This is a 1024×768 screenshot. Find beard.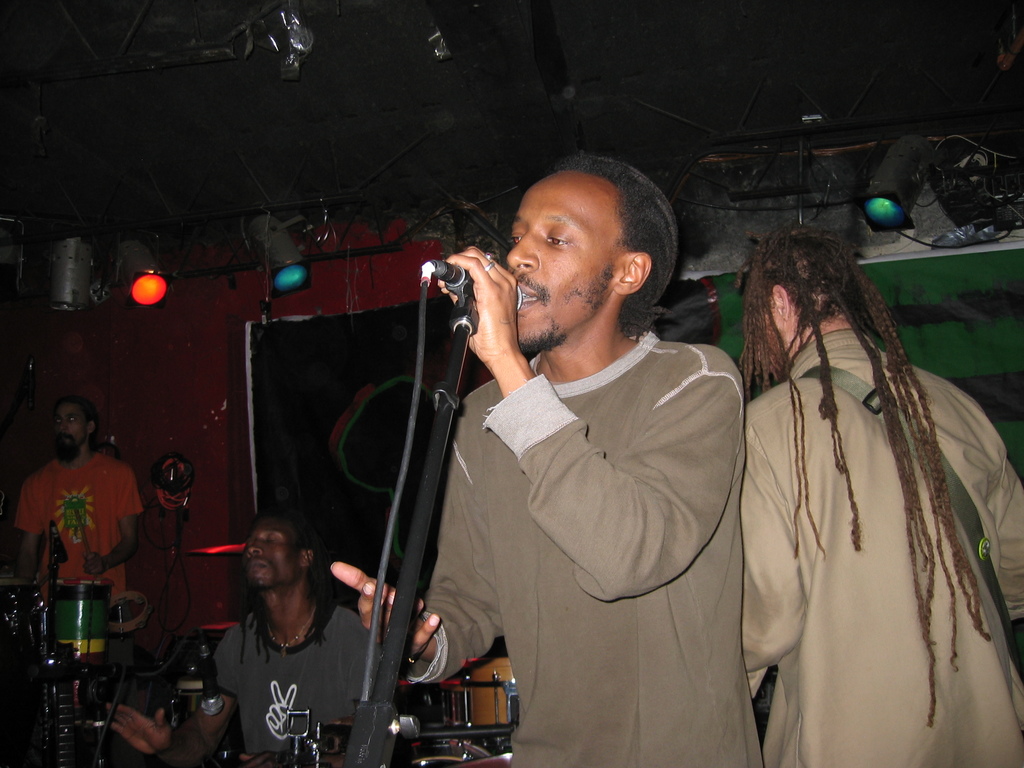
Bounding box: select_region(518, 316, 567, 360).
